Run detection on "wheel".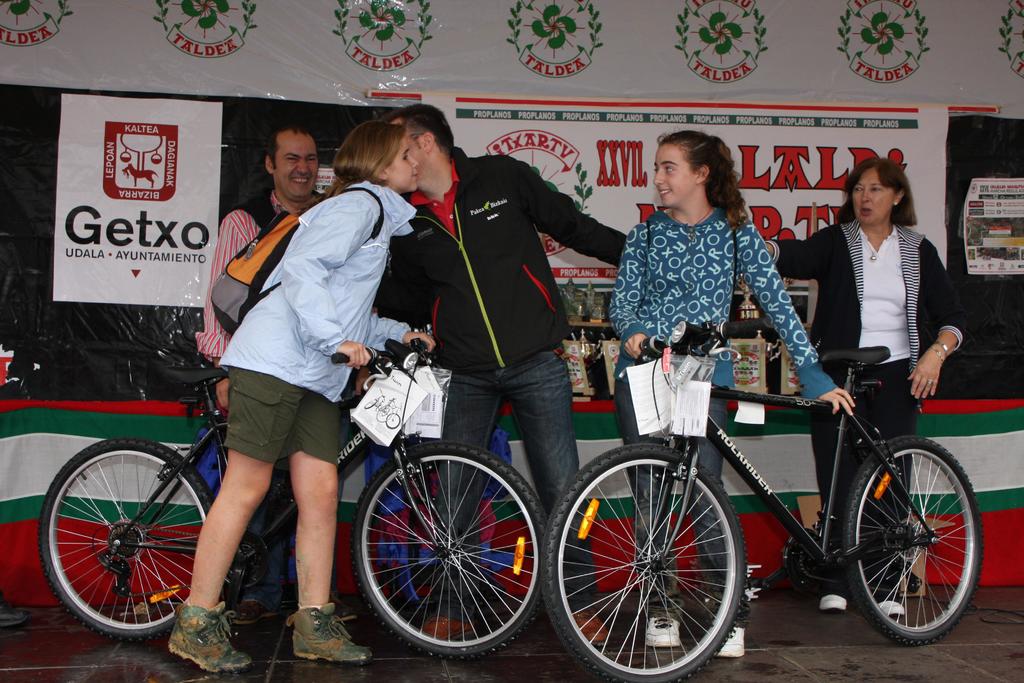
Result: <box>351,441,554,661</box>.
